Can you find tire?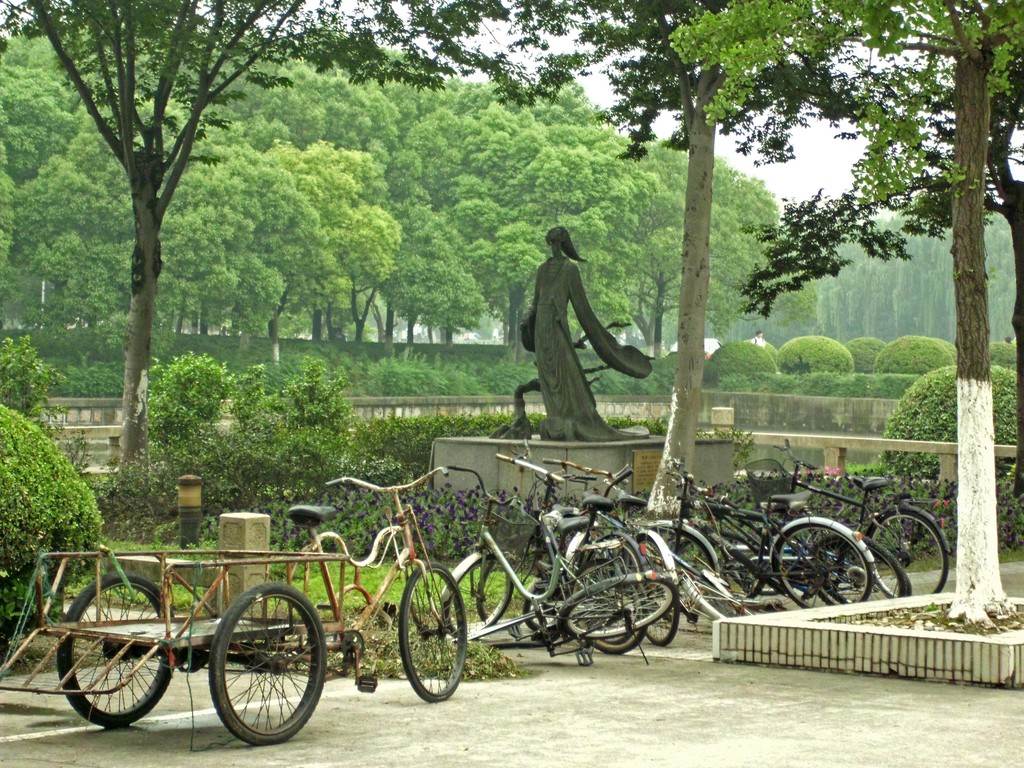
Yes, bounding box: detection(54, 569, 176, 725).
